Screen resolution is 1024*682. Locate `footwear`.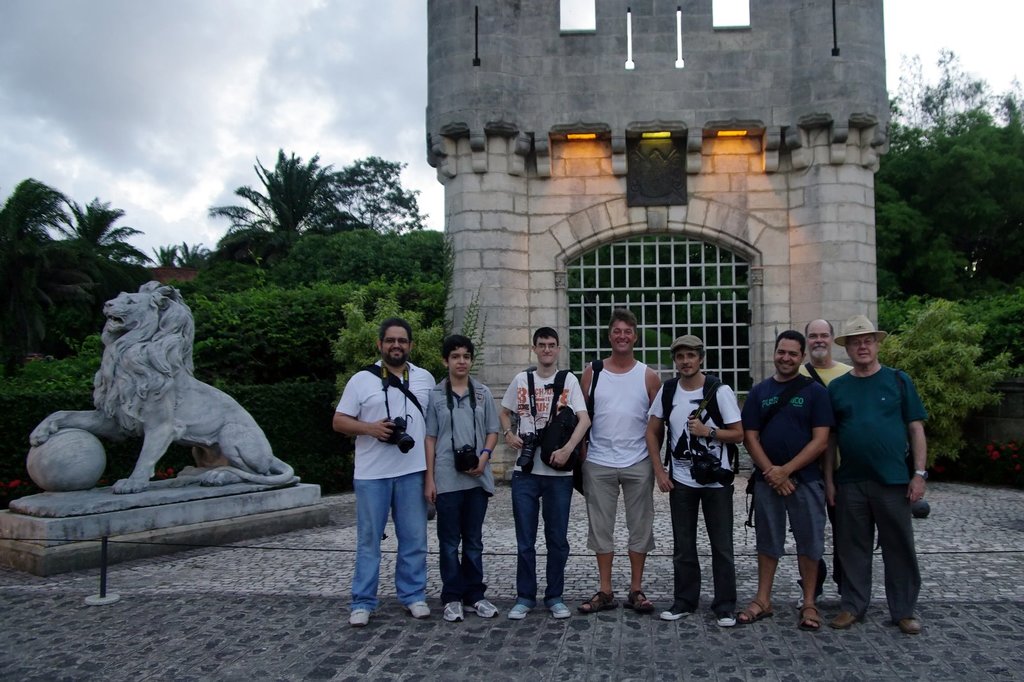
x1=892, y1=616, x2=924, y2=638.
